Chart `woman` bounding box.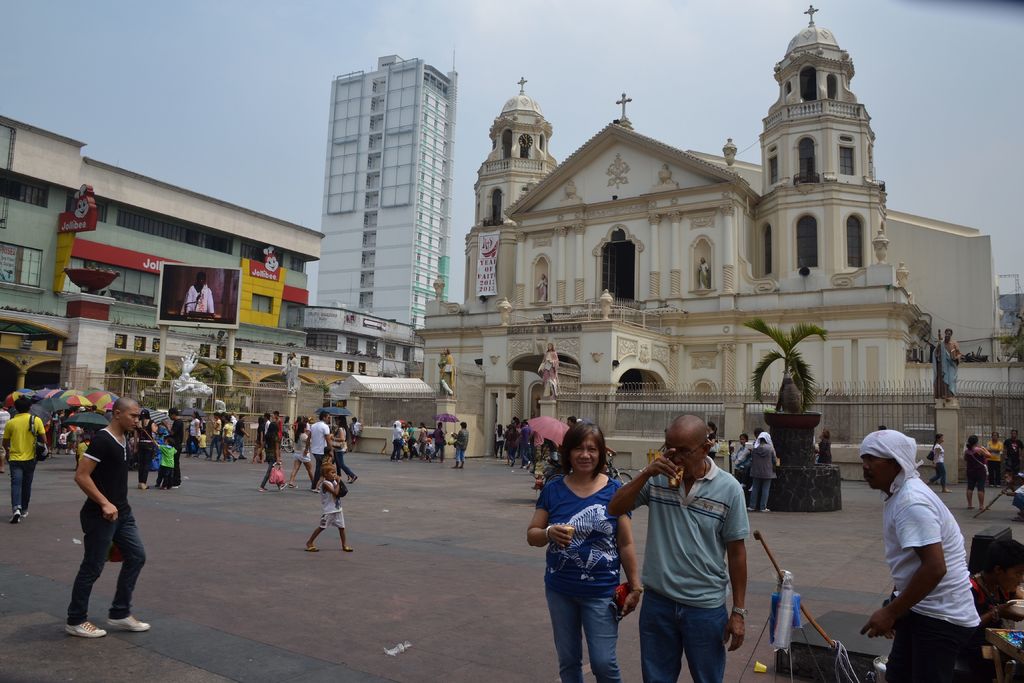
Charted: {"left": 188, "top": 414, "right": 203, "bottom": 458}.
